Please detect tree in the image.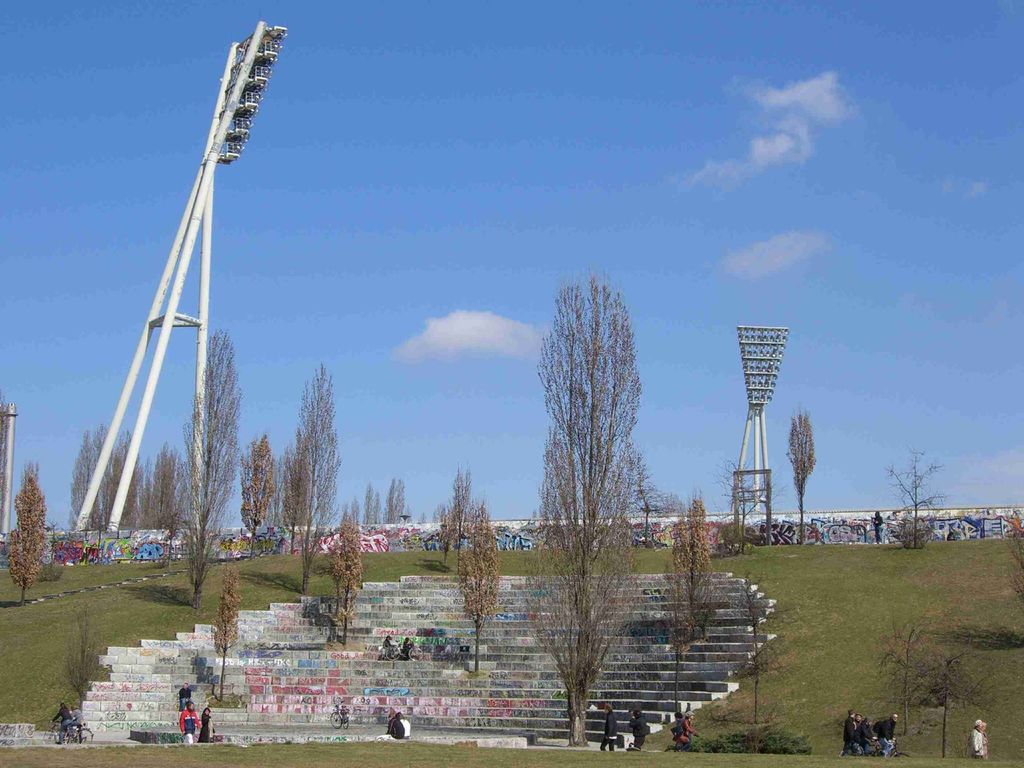
<region>208, 559, 242, 707</region>.
